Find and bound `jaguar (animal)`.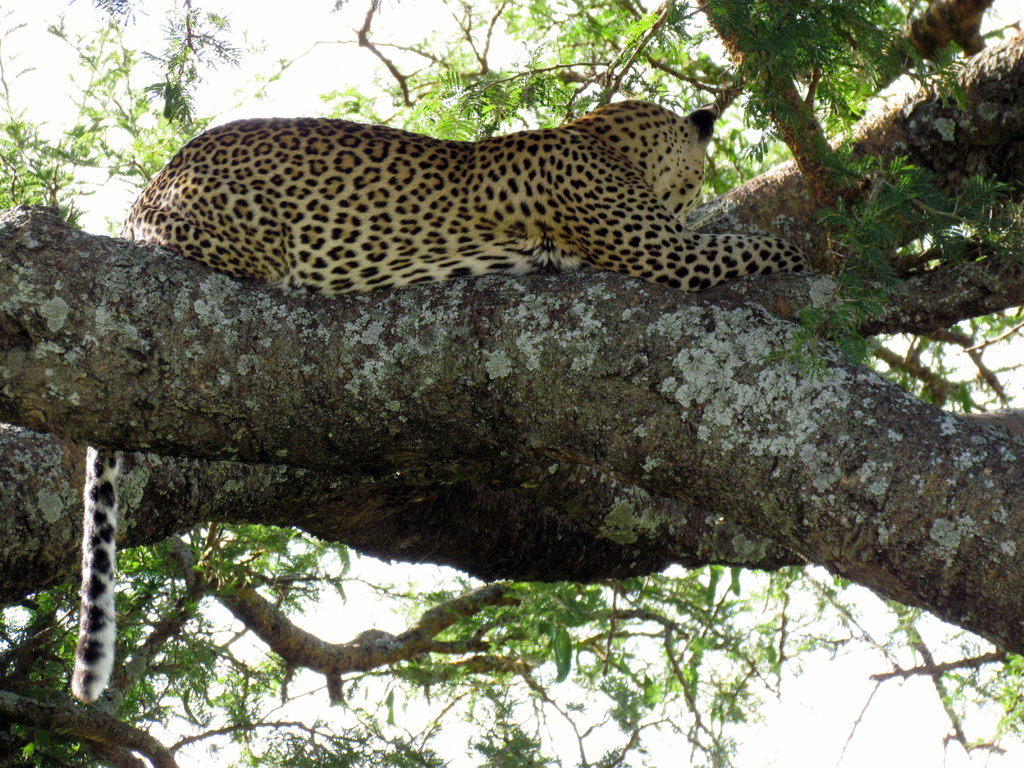
Bound: [left=67, top=98, right=816, bottom=703].
